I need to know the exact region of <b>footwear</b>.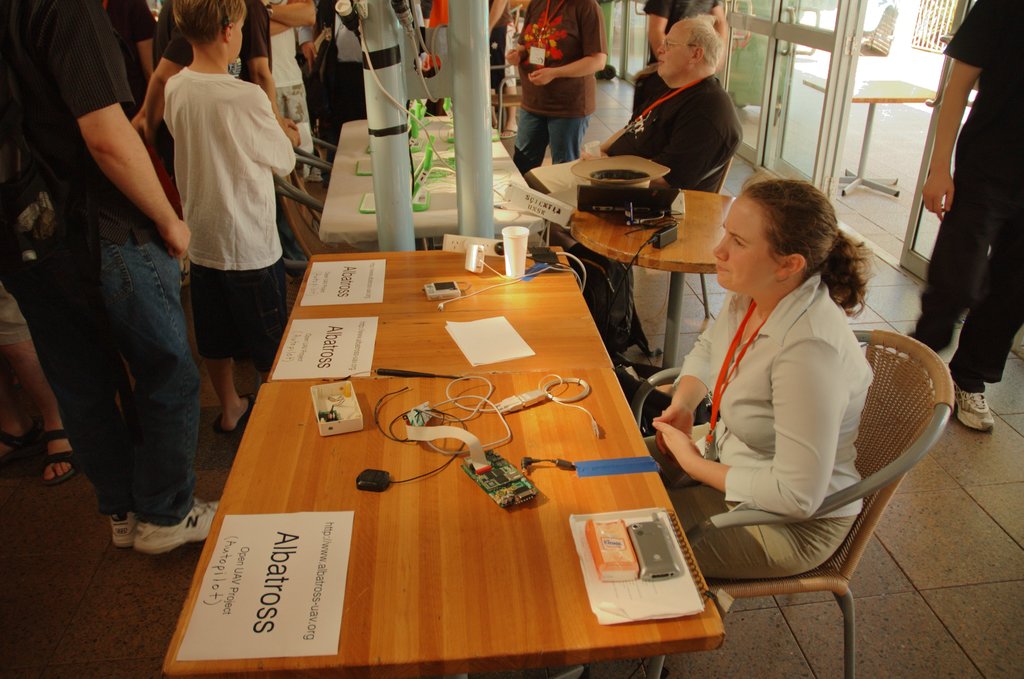
Region: Rect(138, 496, 218, 560).
